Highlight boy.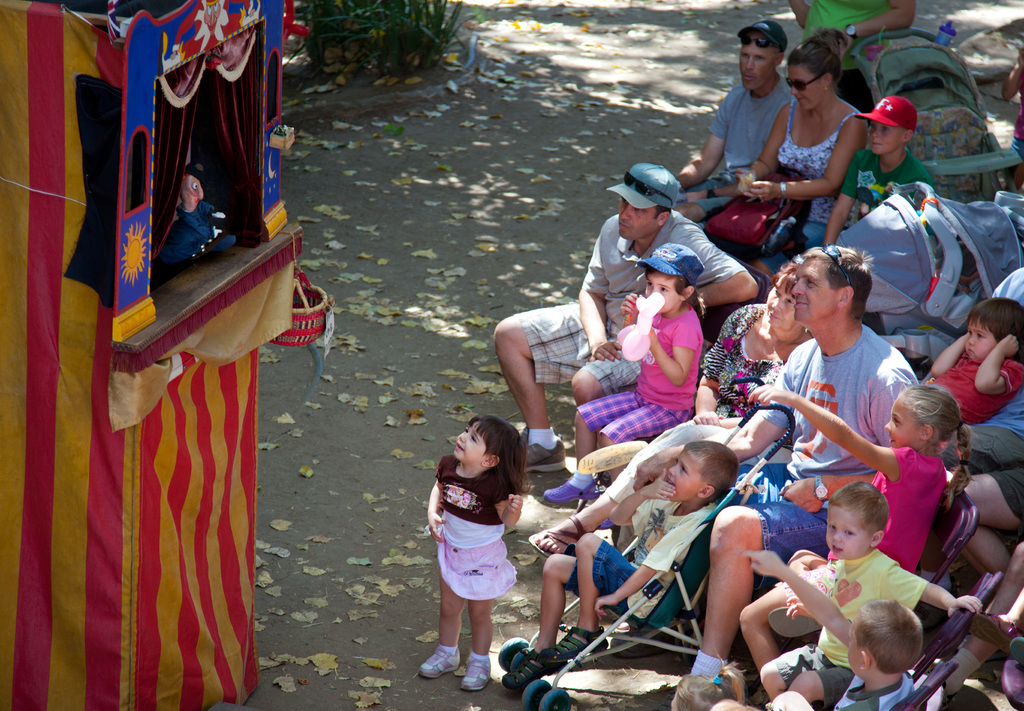
Highlighted region: 742/550/916/710.
